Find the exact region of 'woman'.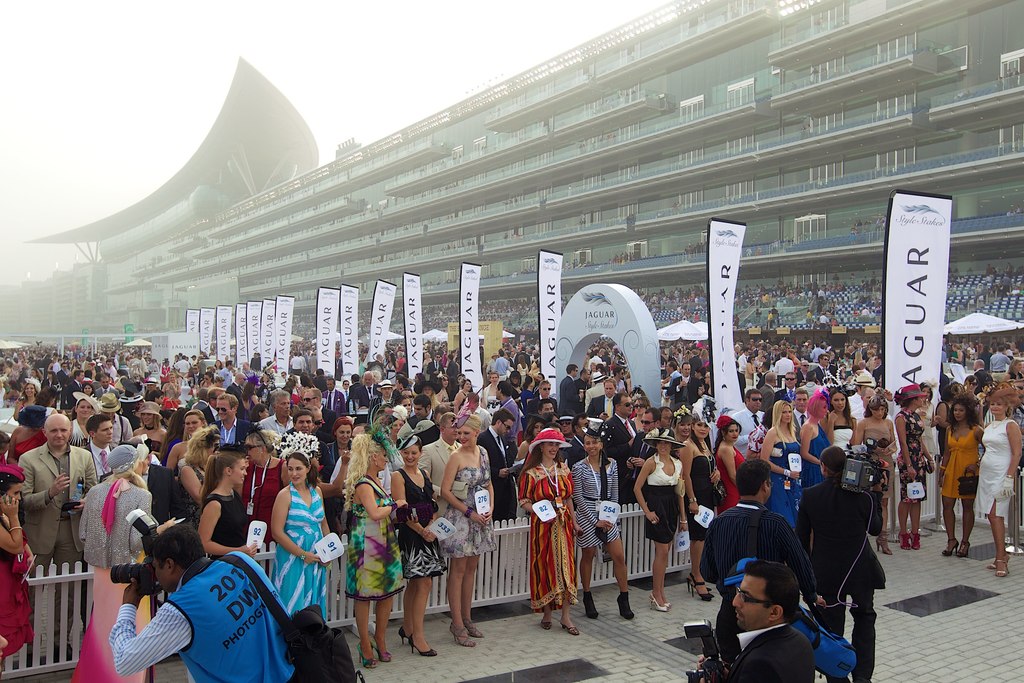
Exact region: Rect(214, 360, 220, 372).
